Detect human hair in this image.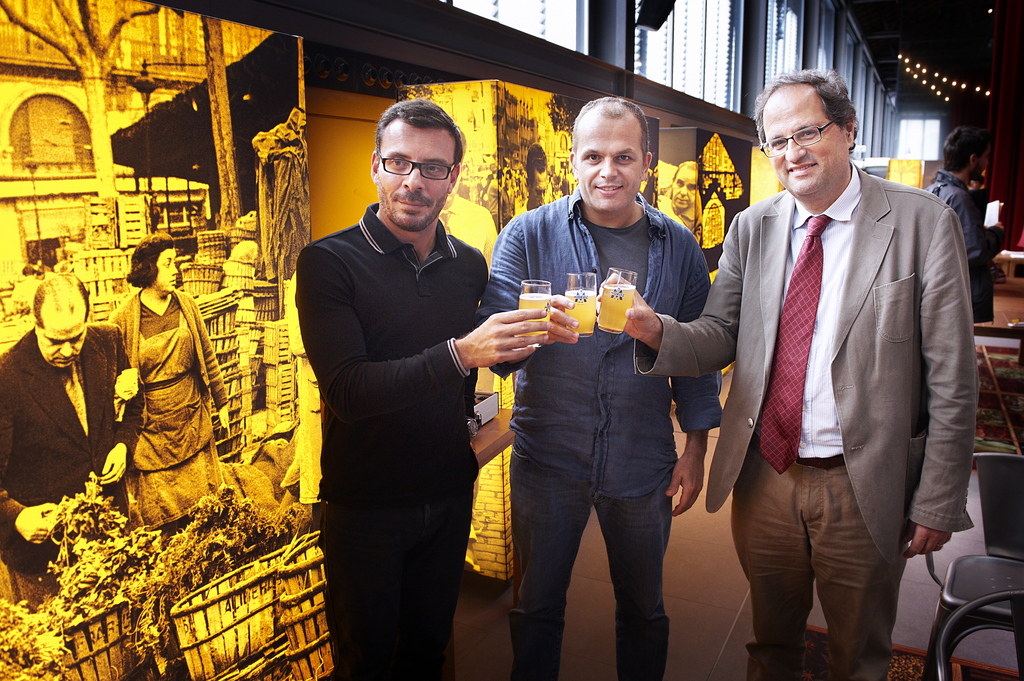
Detection: bbox=[669, 159, 698, 192].
